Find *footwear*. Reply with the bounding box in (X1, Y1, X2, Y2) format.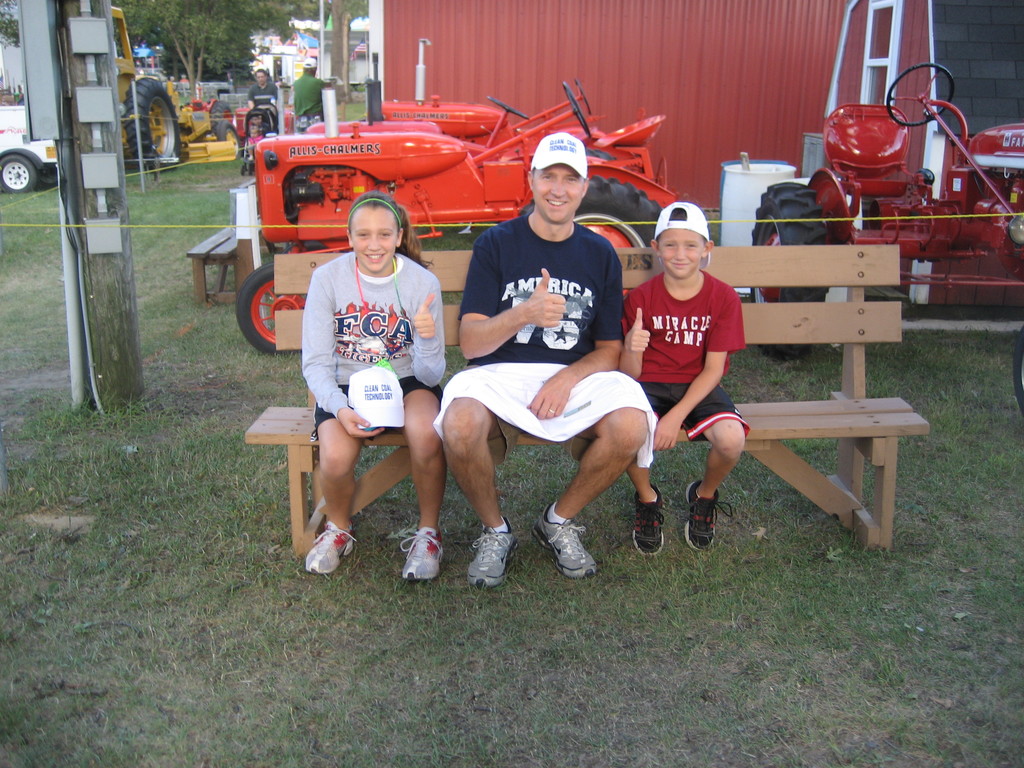
(682, 479, 733, 553).
